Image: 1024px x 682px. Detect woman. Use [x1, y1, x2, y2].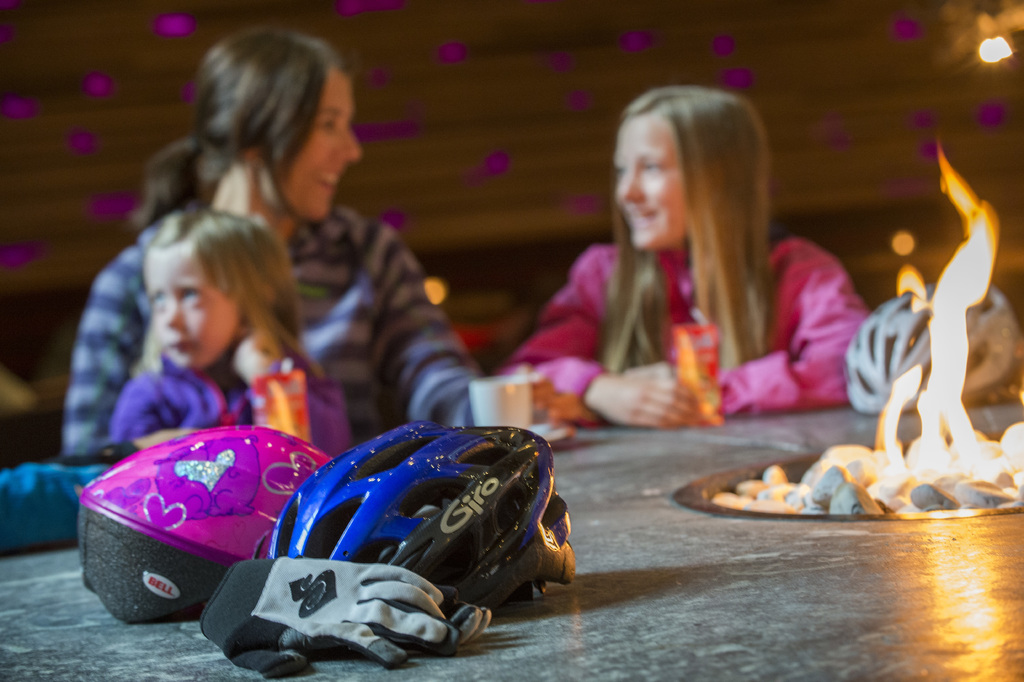
[60, 28, 529, 447].
